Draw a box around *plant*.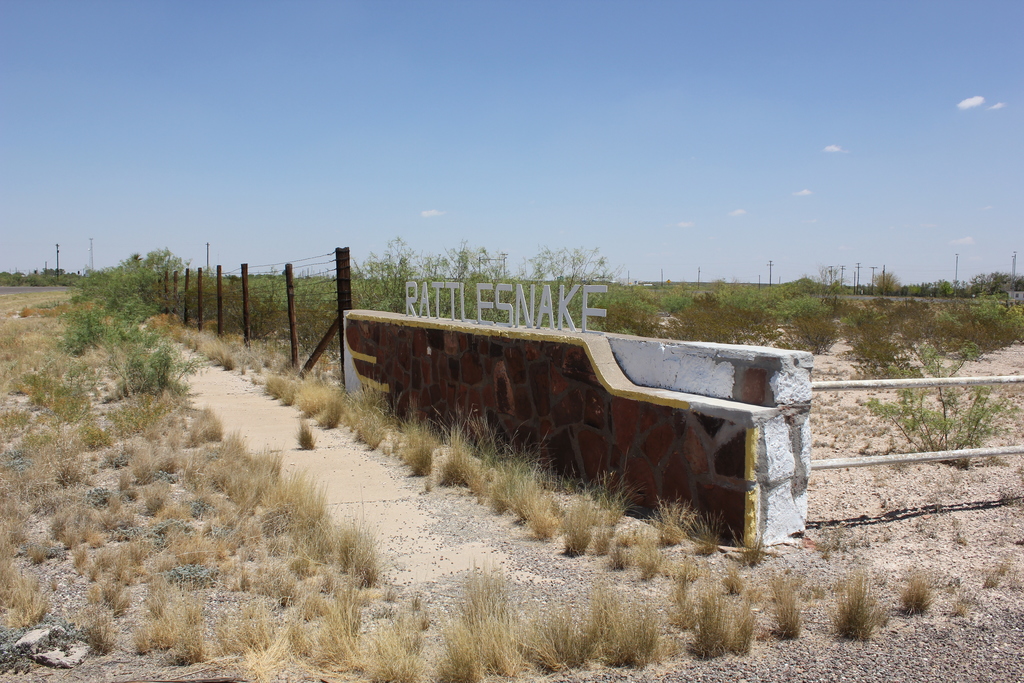
pyautogui.locateOnScreen(64, 236, 191, 340).
